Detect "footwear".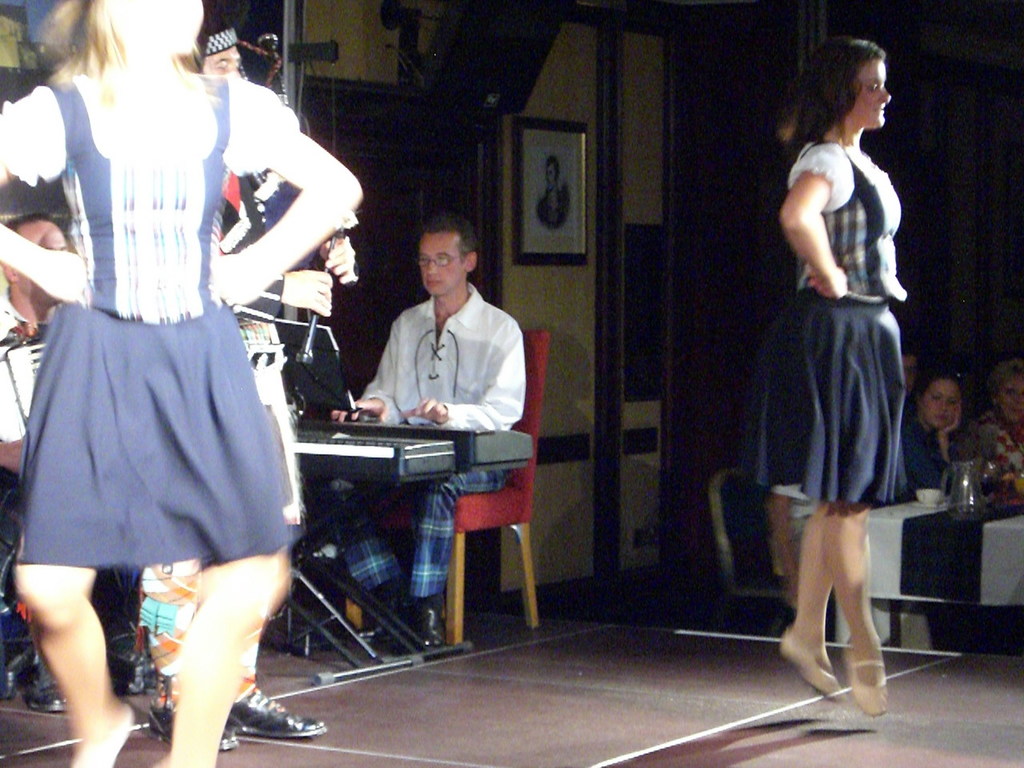
Detected at detection(26, 654, 66, 712).
